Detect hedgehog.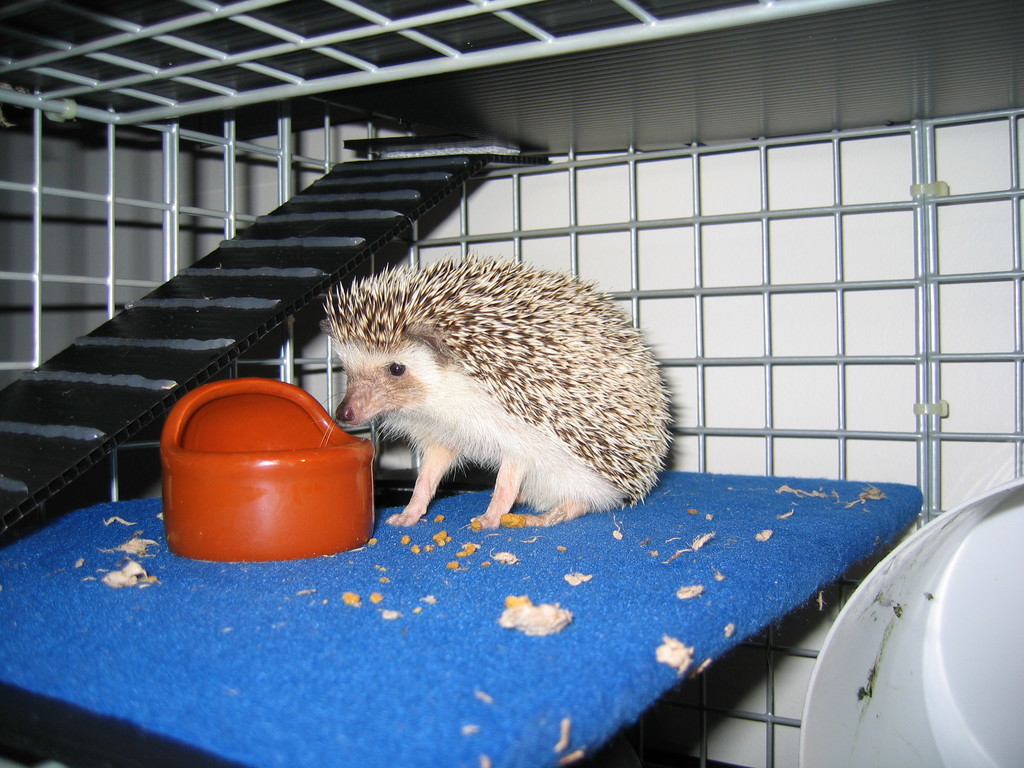
Detected at {"x1": 314, "y1": 254, "x2": 678, "y2": 534}.
